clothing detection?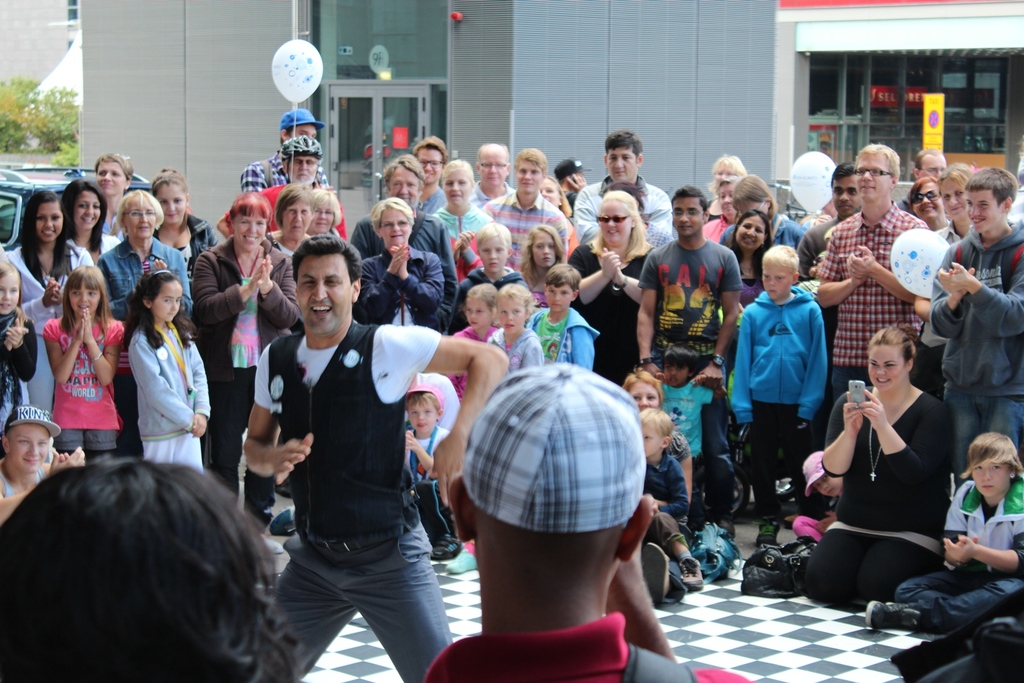
(660,373,711,501)
